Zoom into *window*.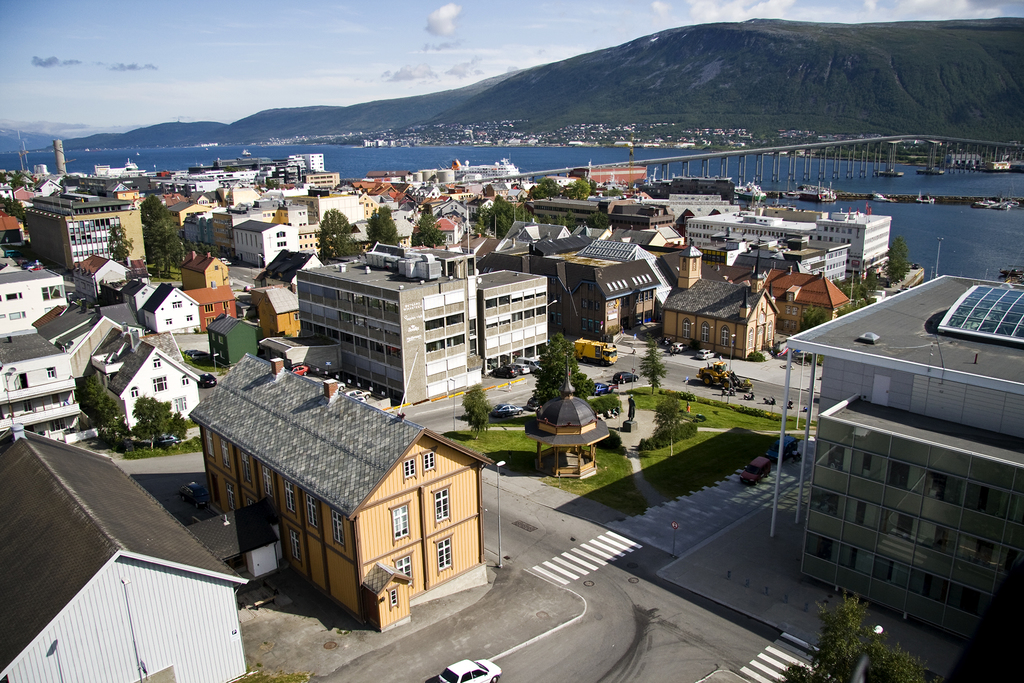
Zoom target: Rect(8, 308, 28, 320).
